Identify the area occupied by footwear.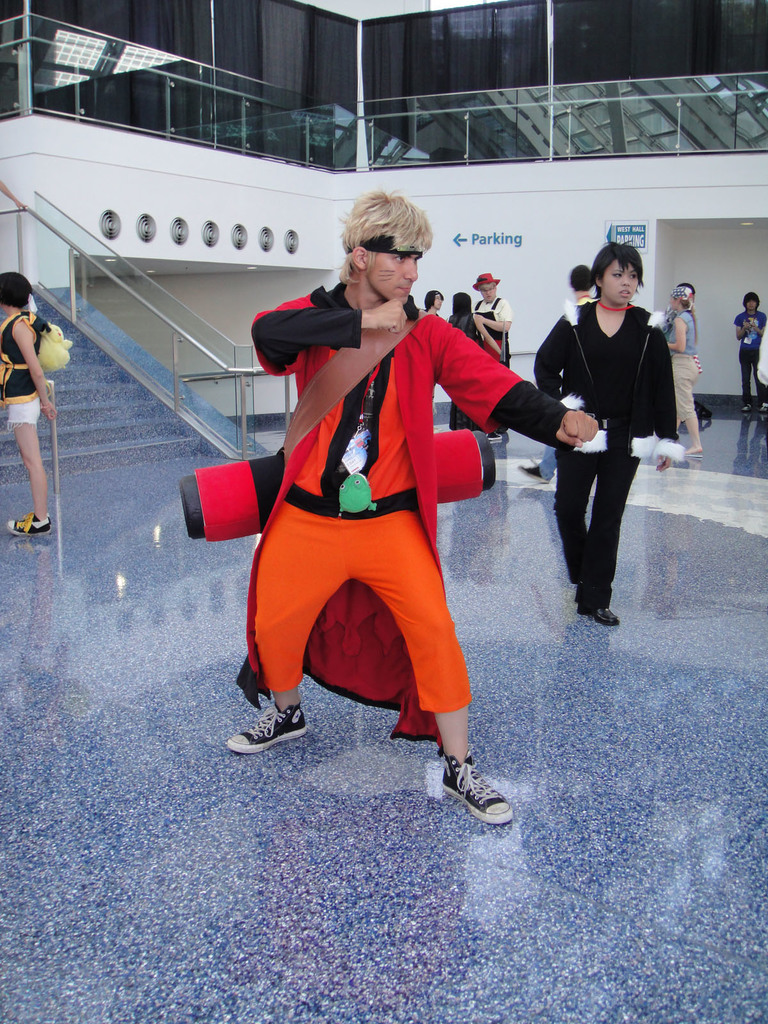
Area: bbox=(682, 449, 704, 461).
